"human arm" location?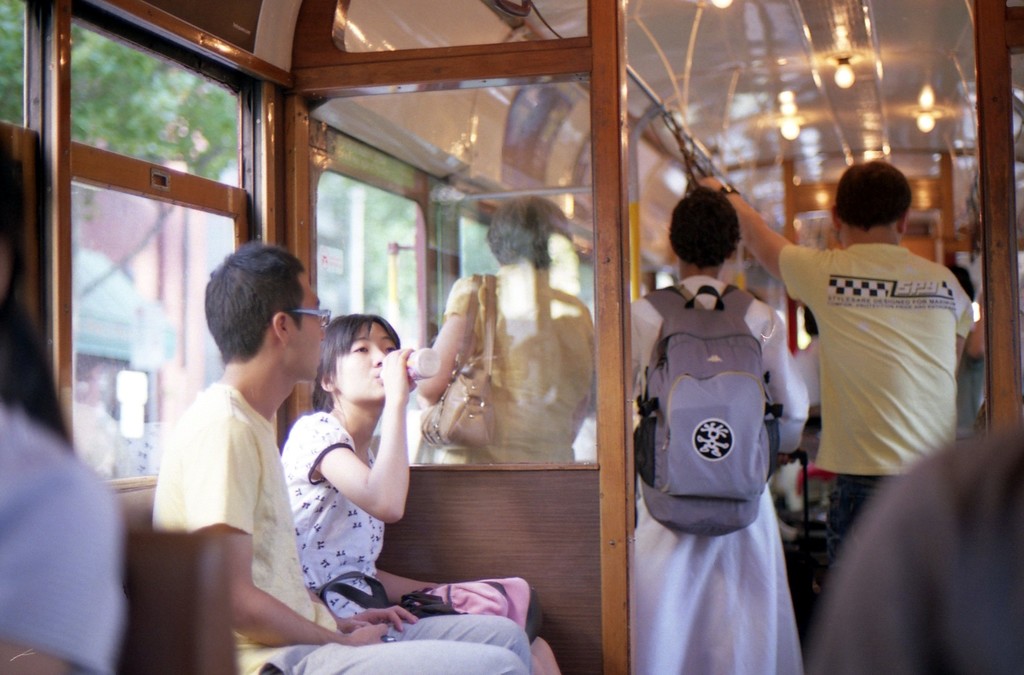
<region>697, 174, 827, 309</region>
